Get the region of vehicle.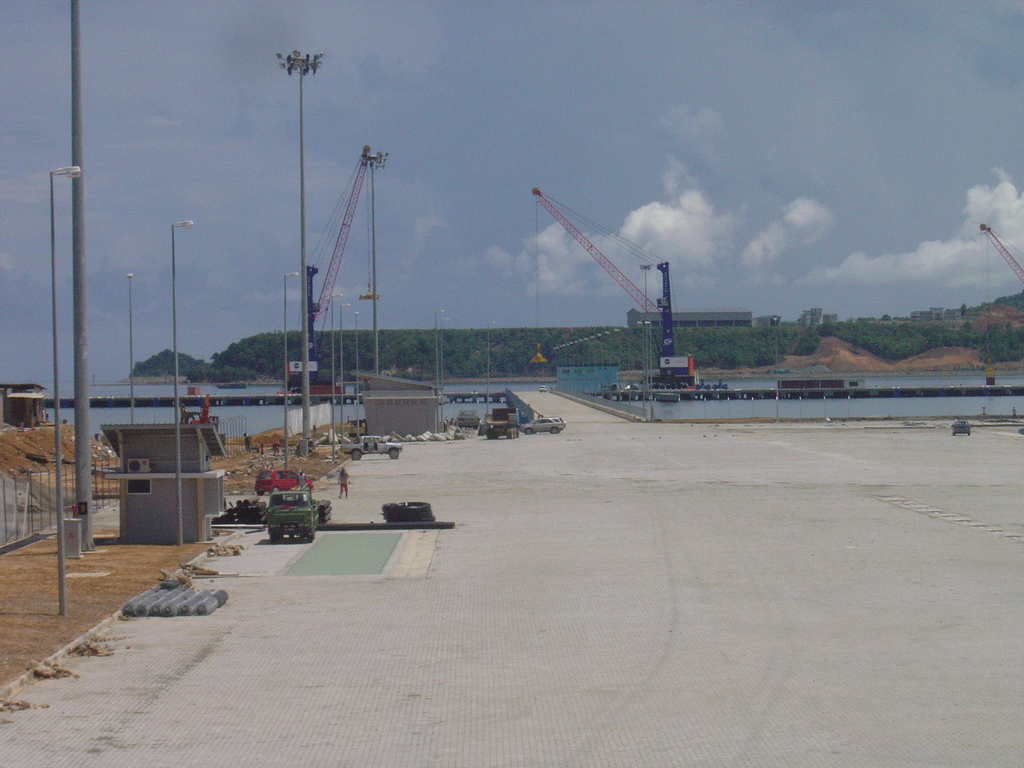
<region>488, 404, 521, 436</region>.
